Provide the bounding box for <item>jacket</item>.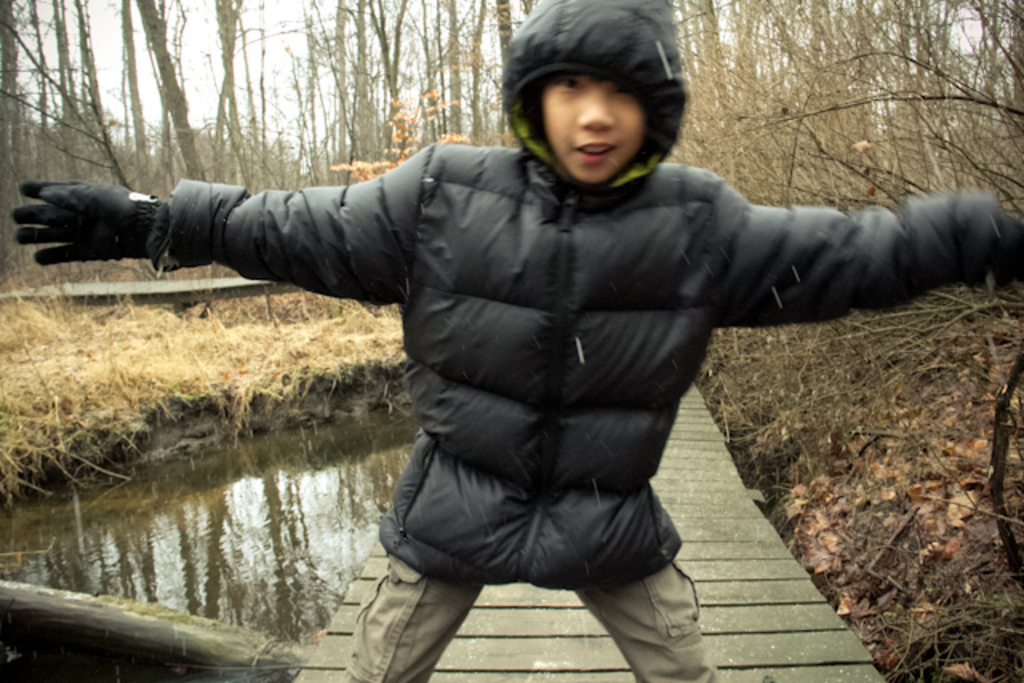
bbox(152, 141, 1010, 592).
